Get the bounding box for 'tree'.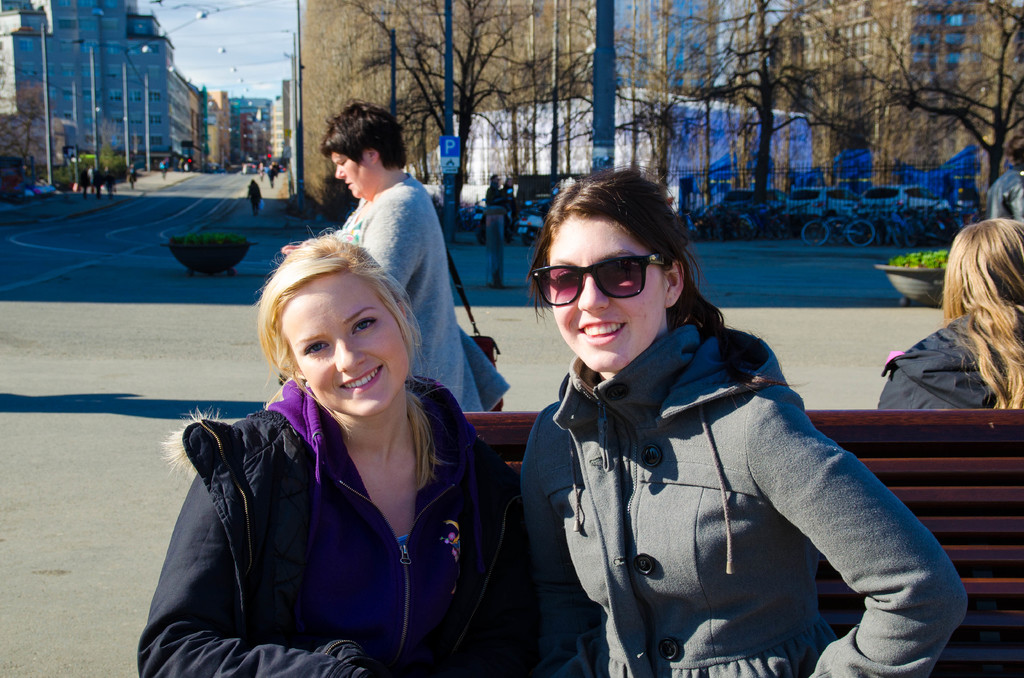
(x1=0, y1=79, x2=65, y2=201).
